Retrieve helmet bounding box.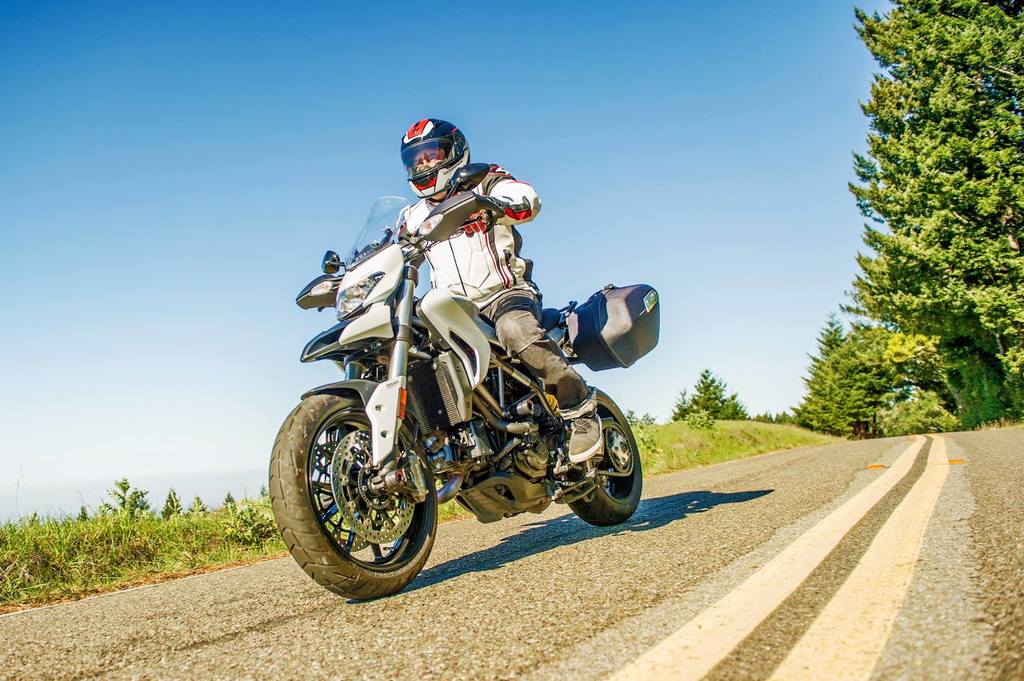
Bounding box: detection(395, 120, 472, 194).
